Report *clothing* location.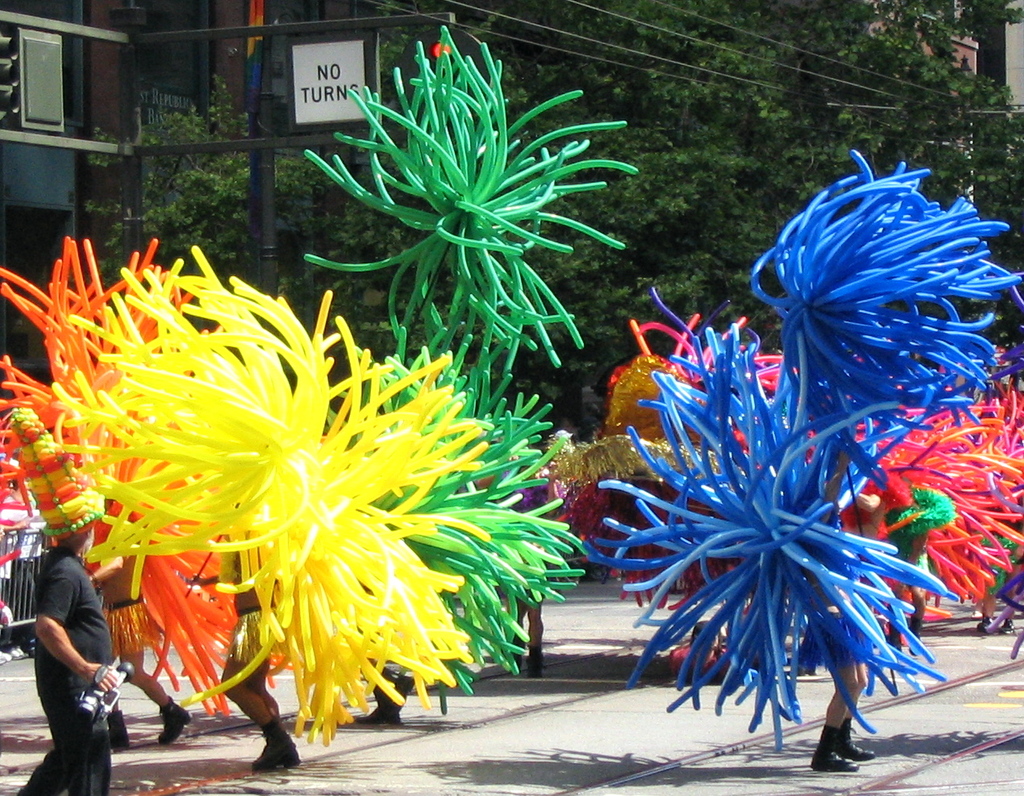
Report: 816,719,851,752.
